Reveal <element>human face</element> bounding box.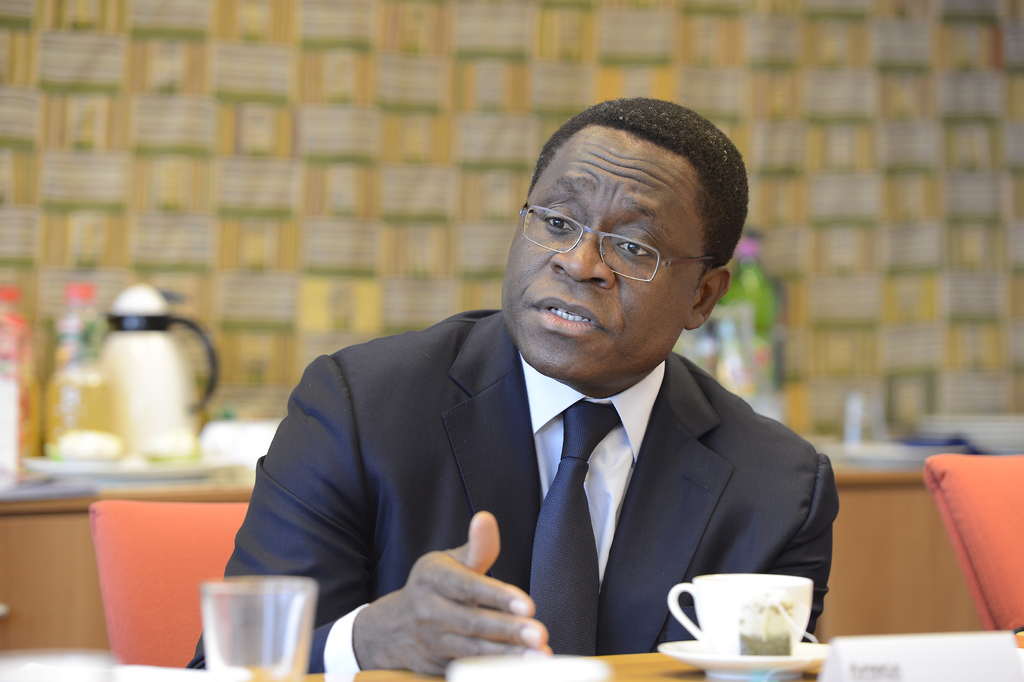
Revealed: (left=502, top=121, right=701, bottom=382).
